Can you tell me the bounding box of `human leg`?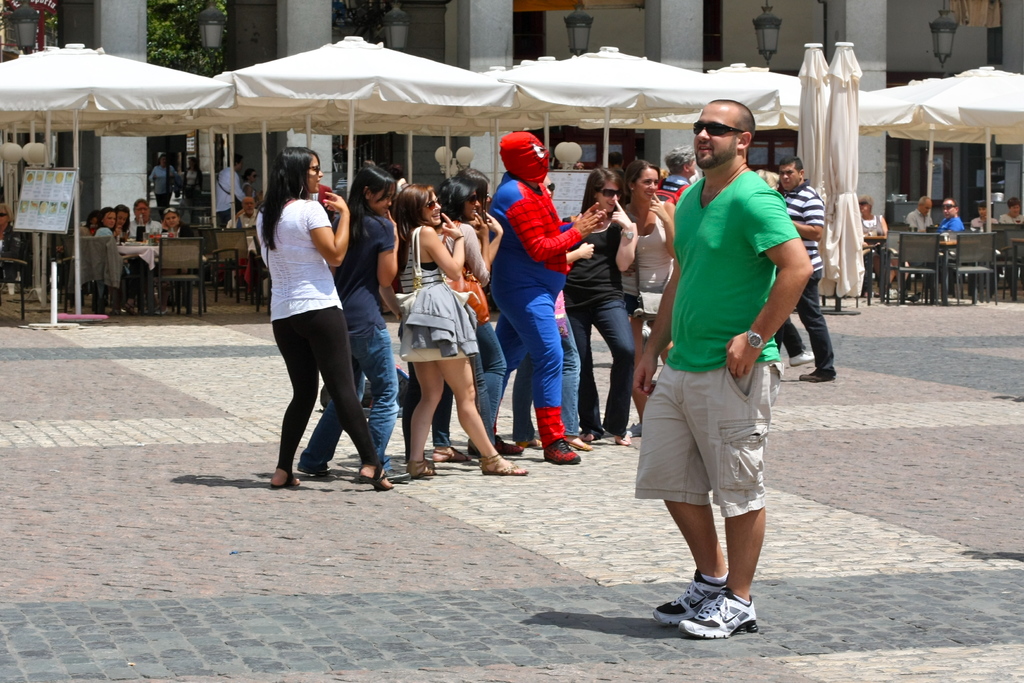
bbox(493, 318, 527, 456).
